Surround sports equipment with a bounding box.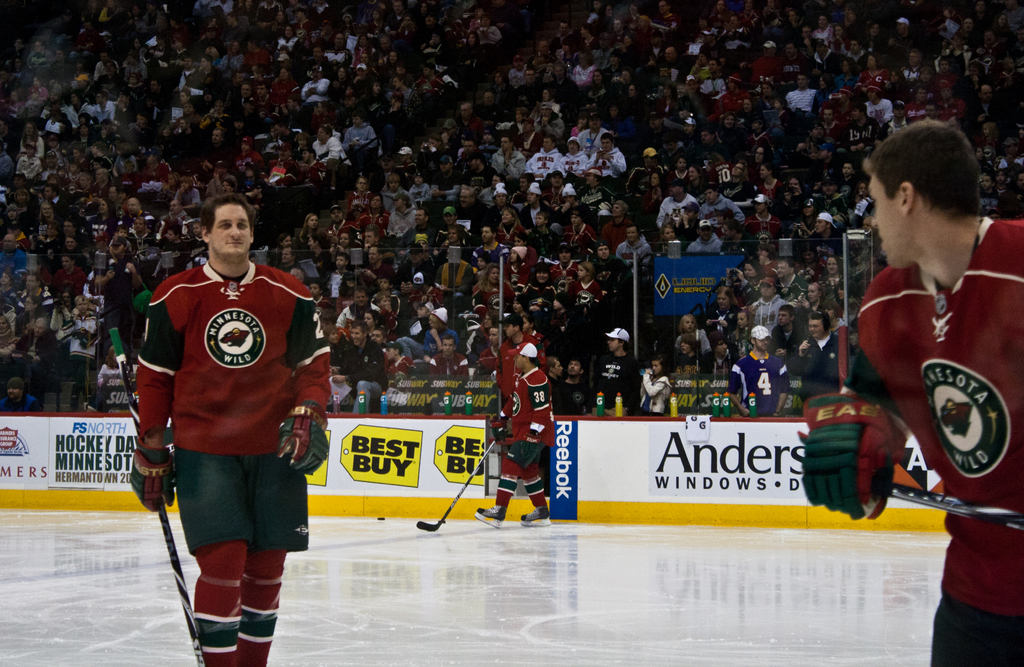
l=126, t=442, r=186, b=510.
